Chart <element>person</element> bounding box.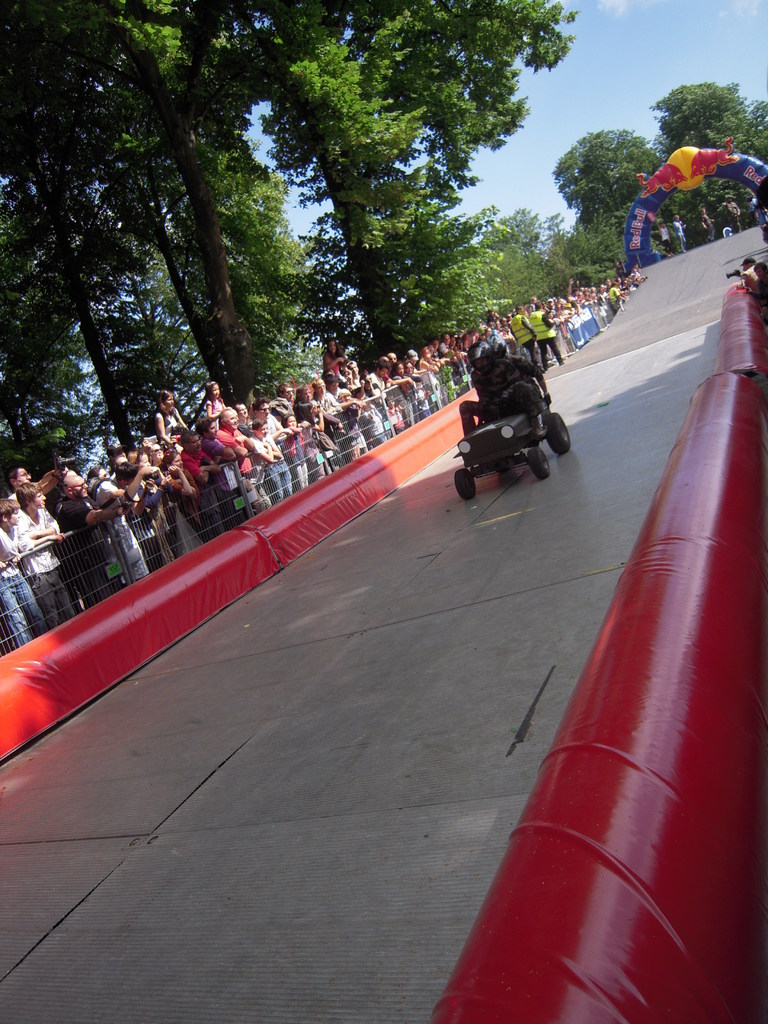
Charted: [left=0, top=496, right=43, bottom=644].
